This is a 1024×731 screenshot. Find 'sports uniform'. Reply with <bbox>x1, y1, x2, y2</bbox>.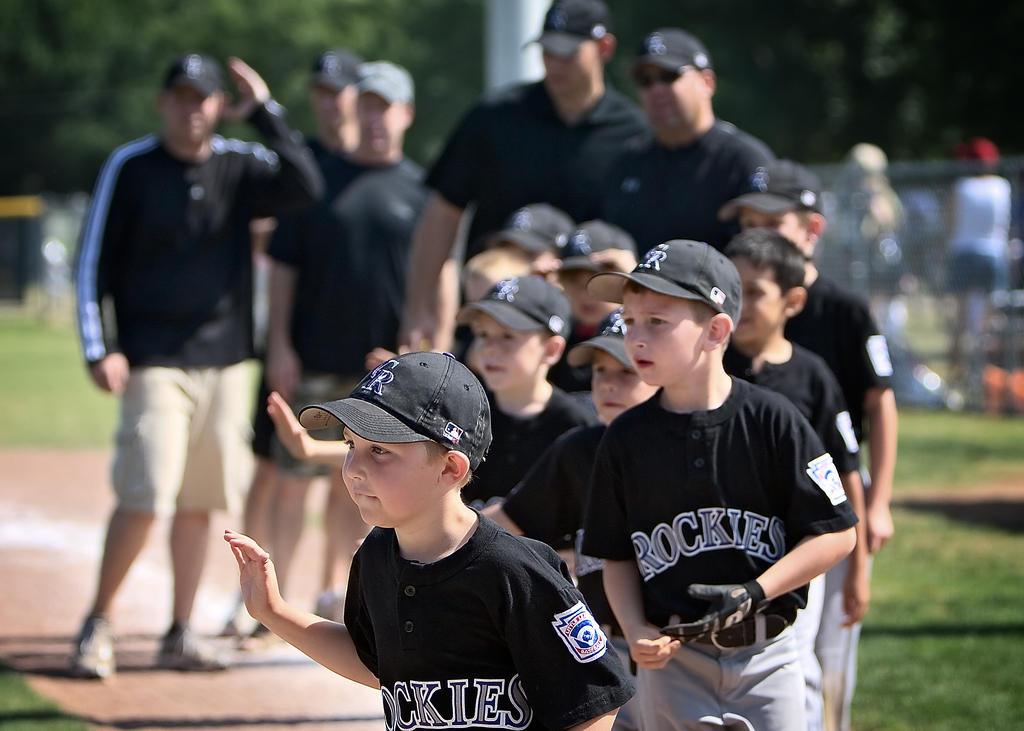
<bbox>572, 232, 867, 719</bbox>.
